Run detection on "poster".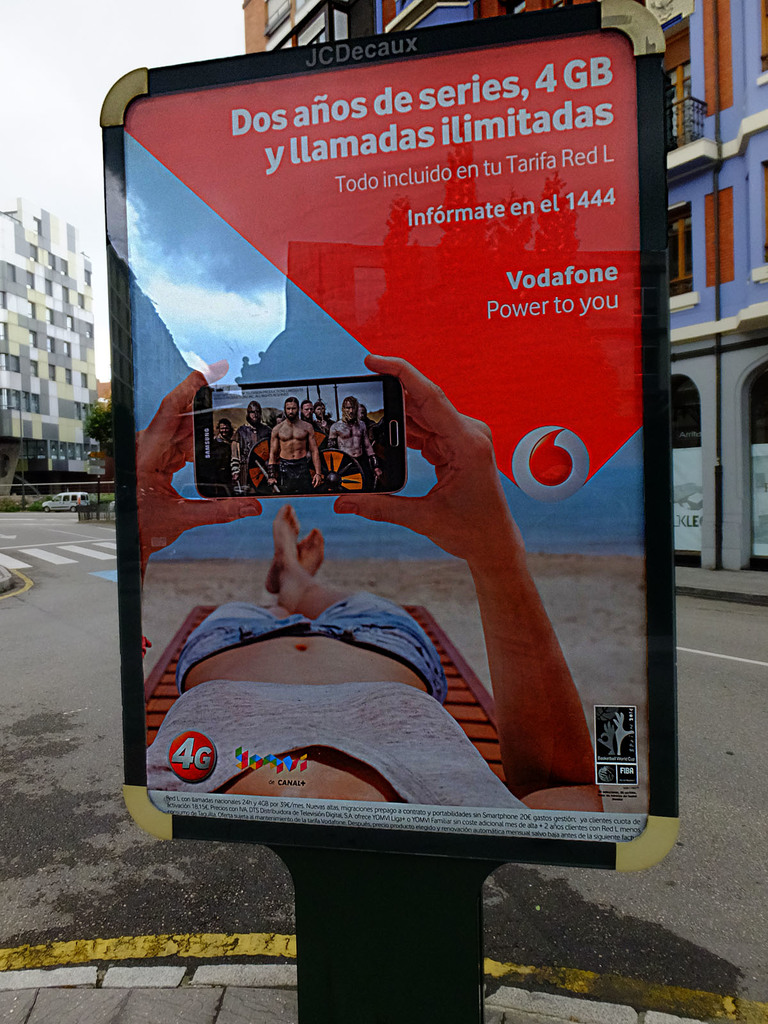
Result: <region>127, 26, 654, 848</region>.
